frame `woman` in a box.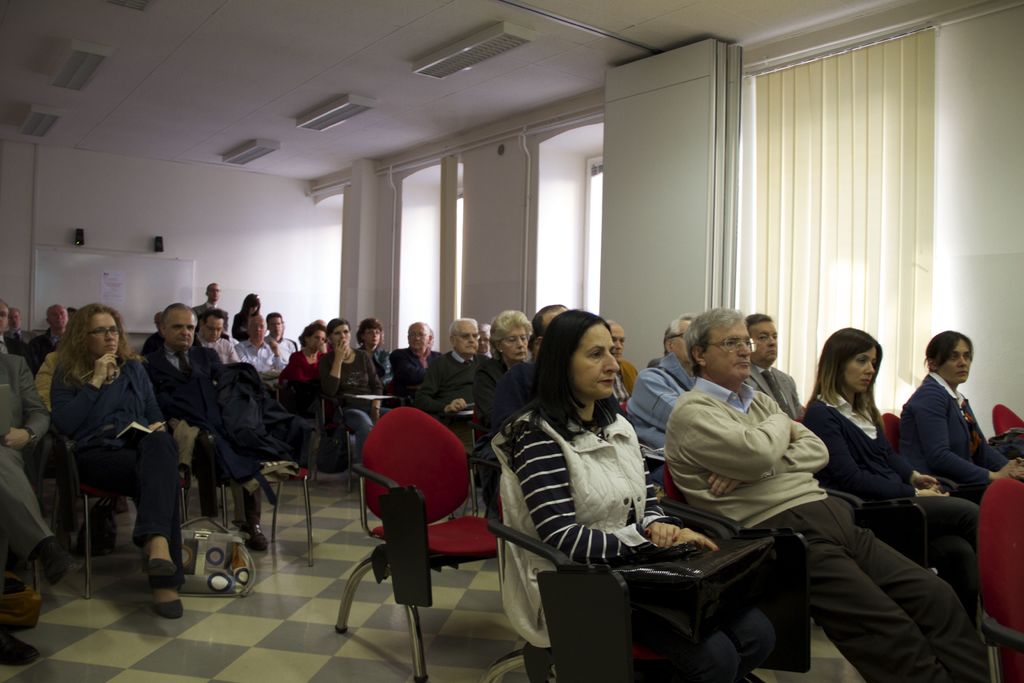
bbox=(796, 322, 989, 595).
